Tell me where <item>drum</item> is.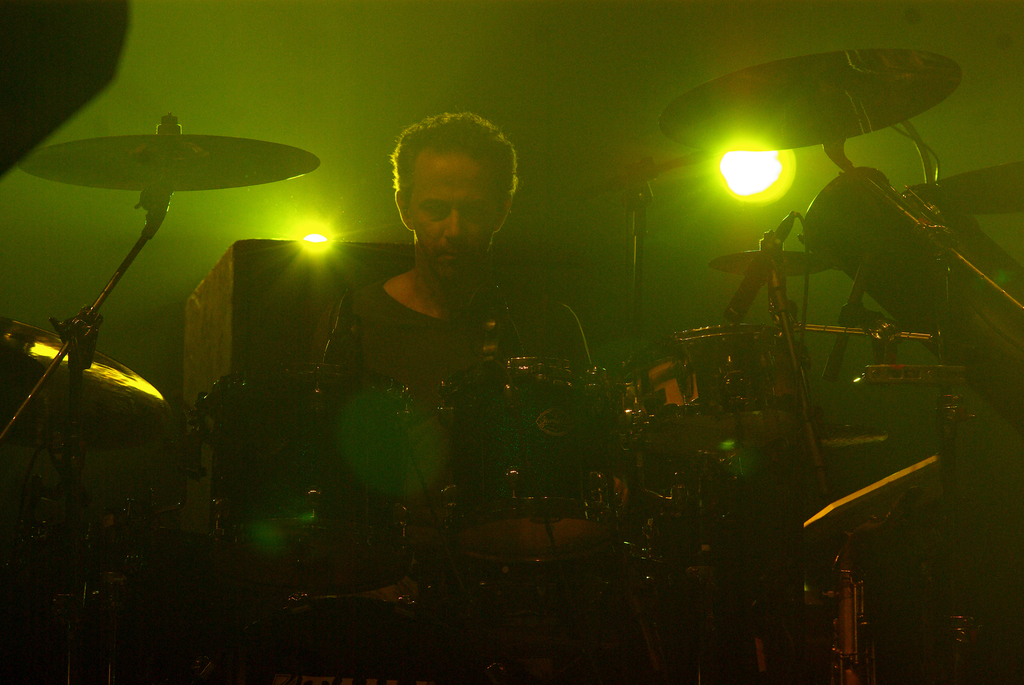
<item>drum</item> is at <region>613, 322, 814, 462</region>.
